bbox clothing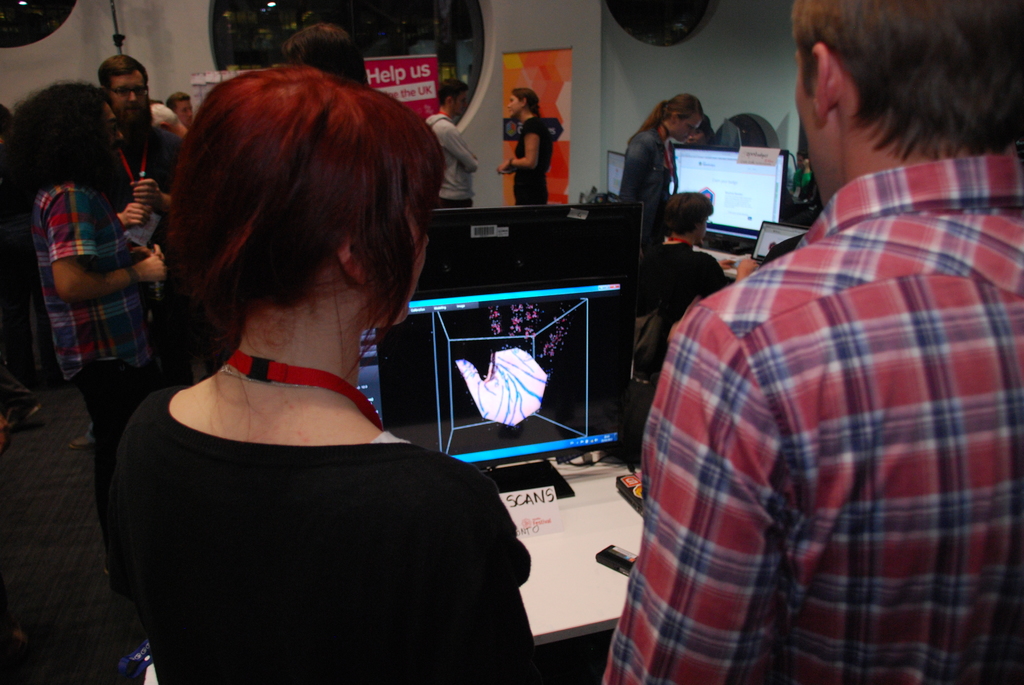
(x1=620, y1=120, x2=669, y2=232)
